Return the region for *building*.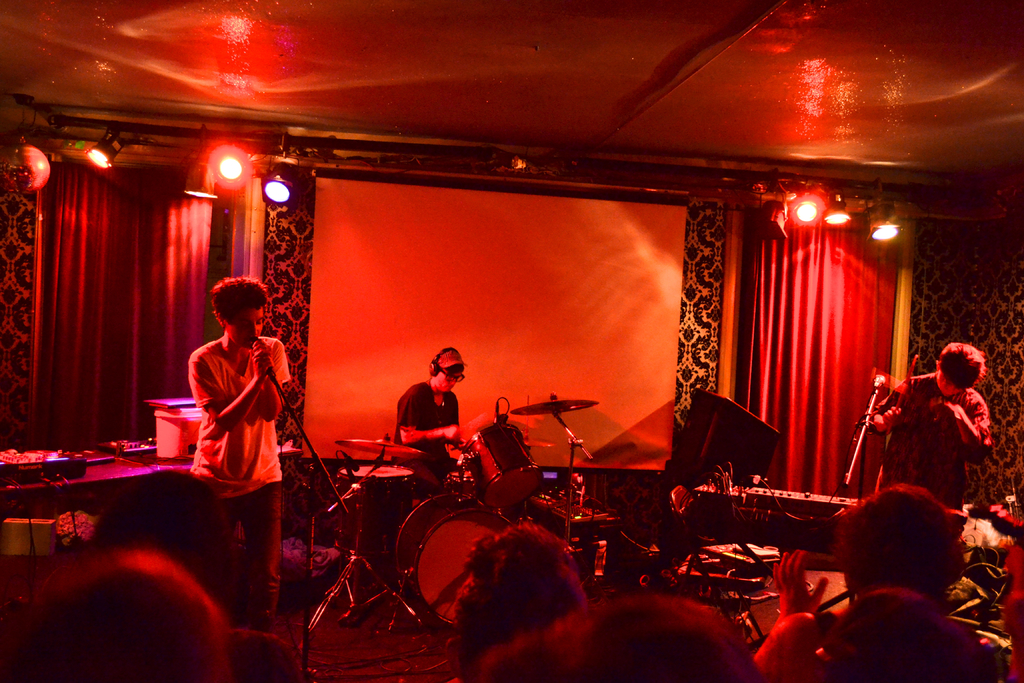
{"x1": 0, "y1": 0, "x2": 1023, "y2": 682}.
